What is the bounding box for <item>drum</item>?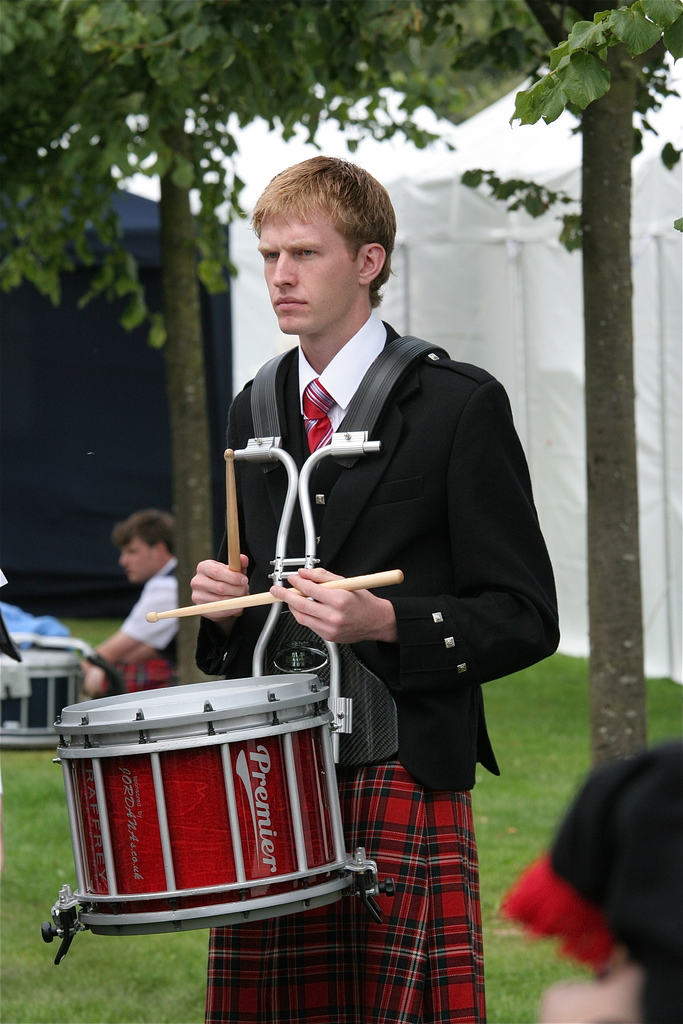
Rect(0, 652, 81, 751).
